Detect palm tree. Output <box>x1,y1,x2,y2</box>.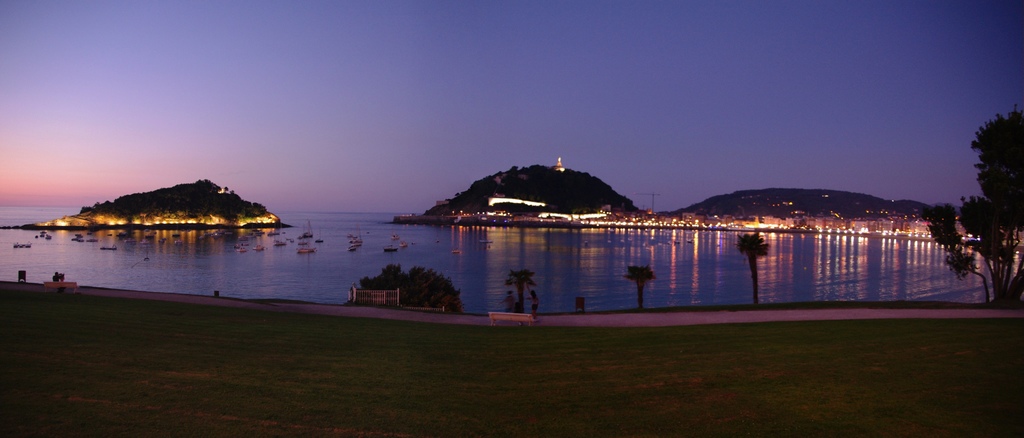
<box>918,194,965,277</box>.
